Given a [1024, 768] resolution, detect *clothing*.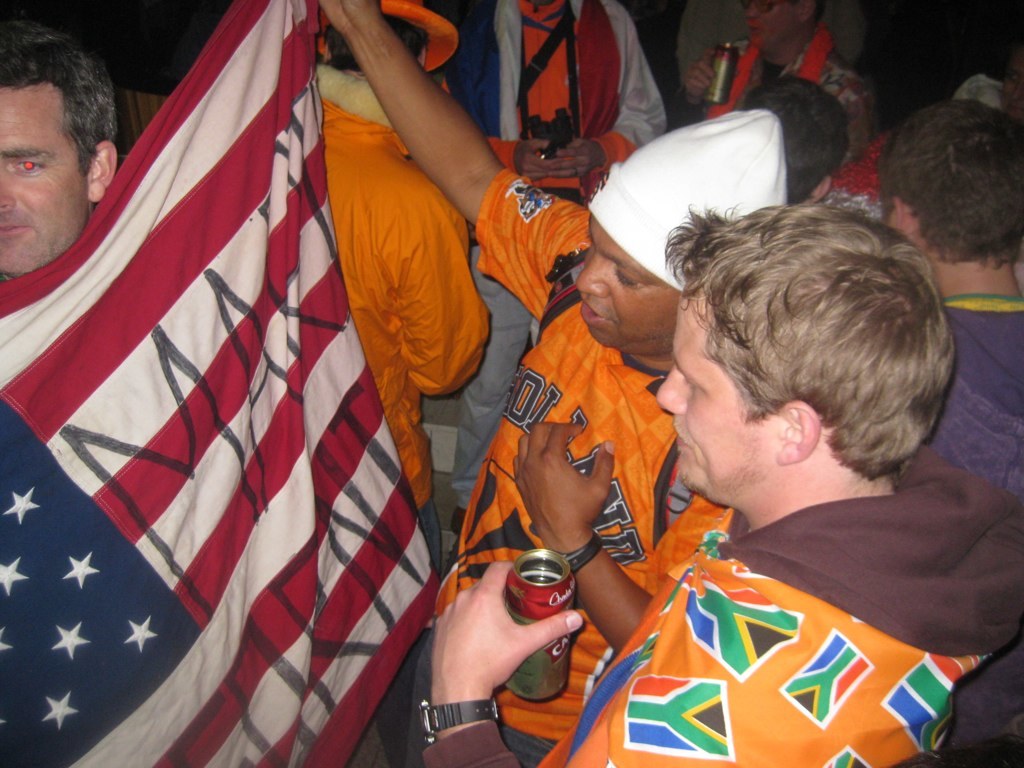
crop(429, 0, 660, 209).
